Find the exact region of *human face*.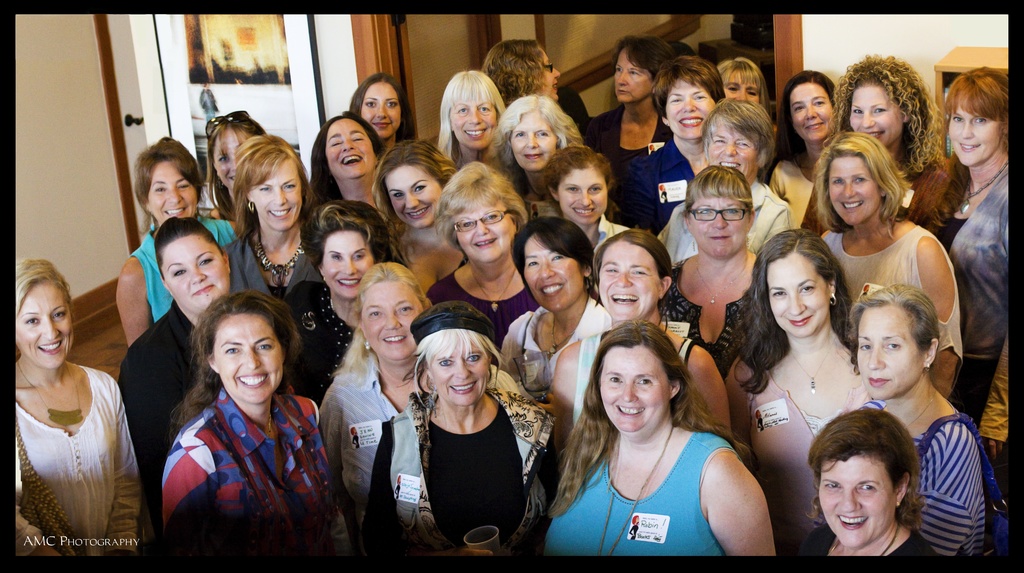
Exact region: <box>724,61,755,104</box>.
